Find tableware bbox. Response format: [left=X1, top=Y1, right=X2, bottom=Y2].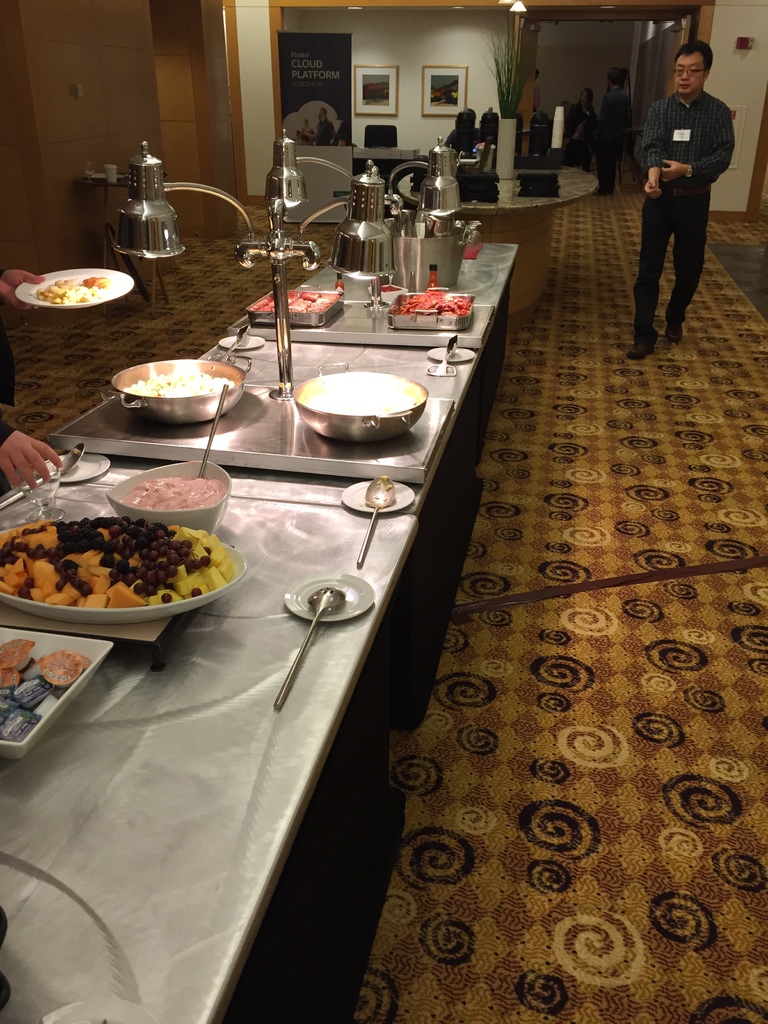
[left=40, top=451, right=119, bottom=489].
